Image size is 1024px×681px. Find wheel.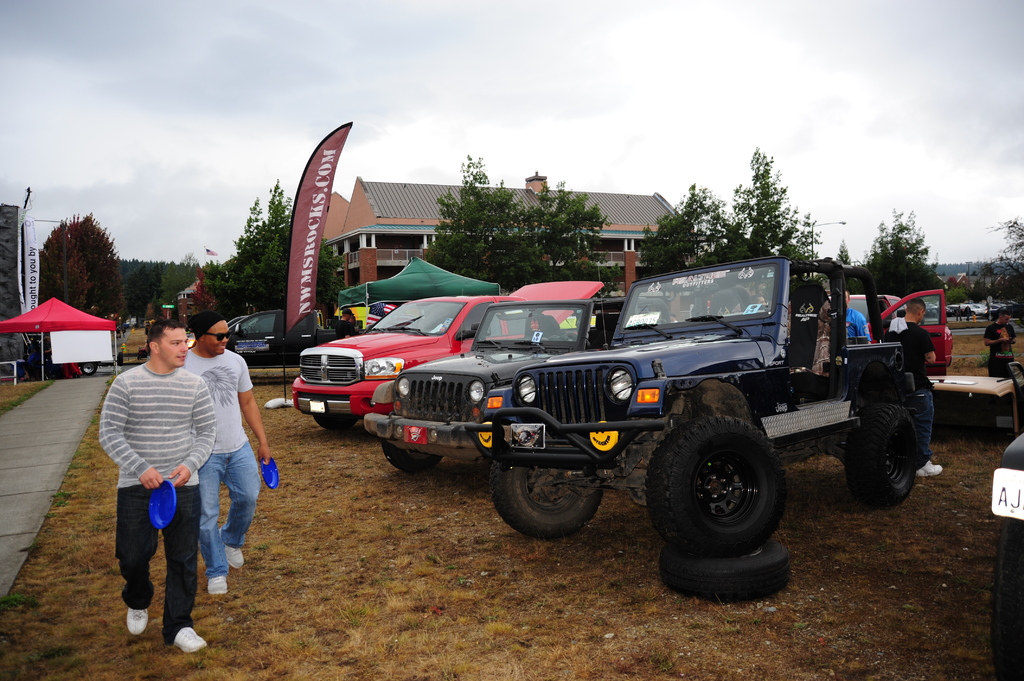
<box>660,543,785,603</box>.
